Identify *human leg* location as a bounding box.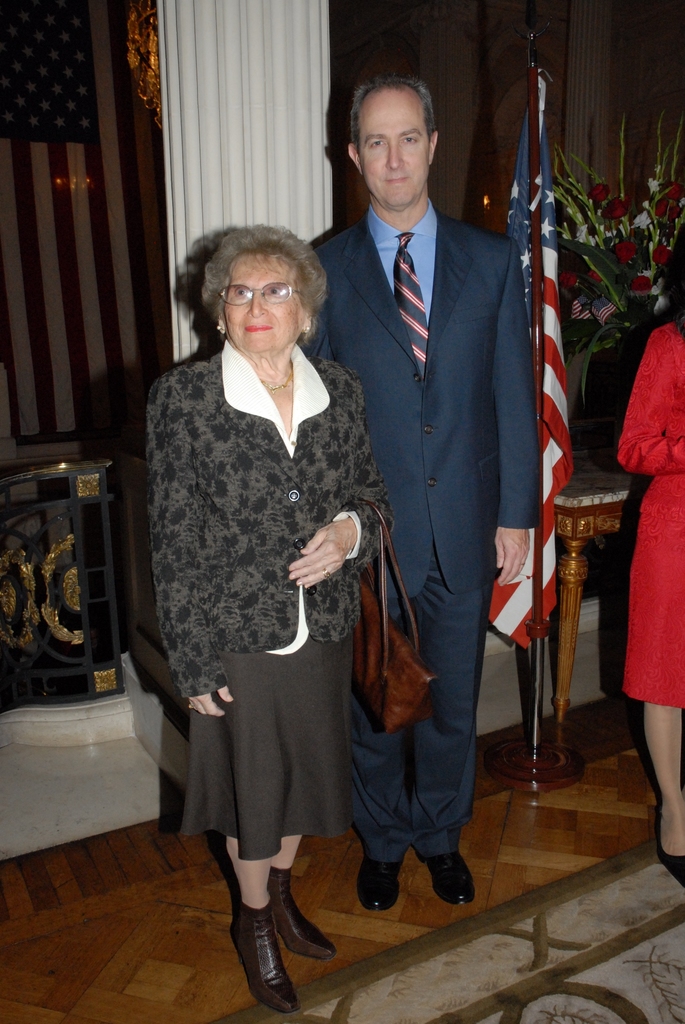
{"left": 226, "top": 616, "right": 277, "bottom": 1008}.
